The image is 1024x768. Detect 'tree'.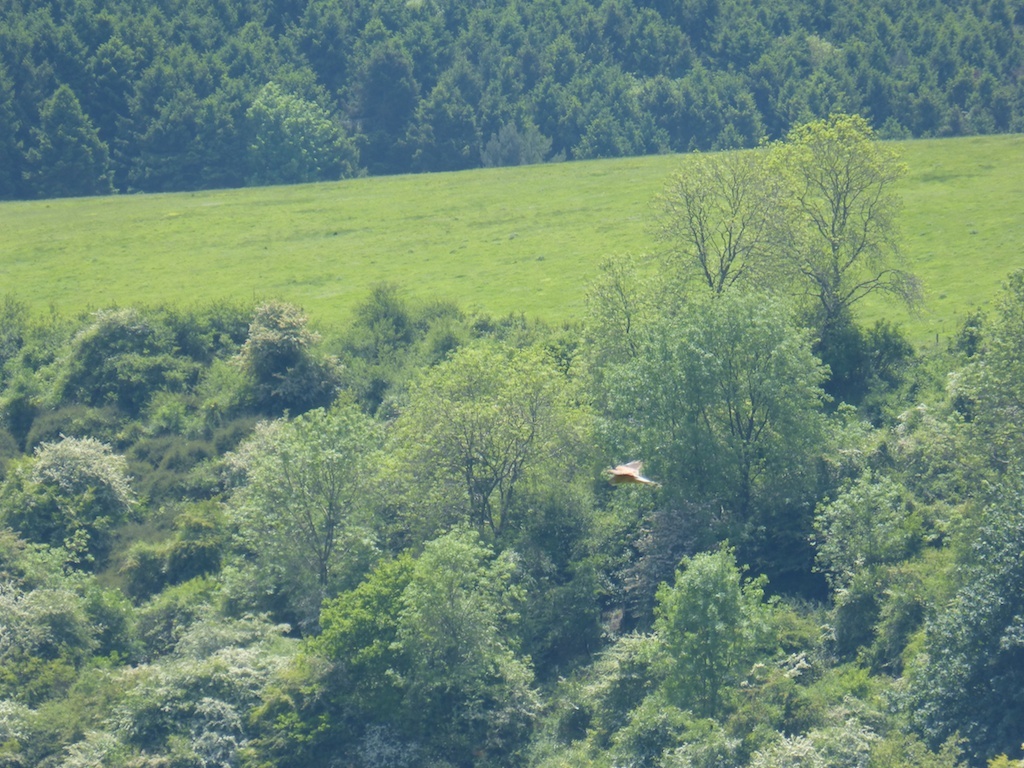
Detection: {"x1": 229, "y1": 402, "x2": 374, "y2": 626}.
